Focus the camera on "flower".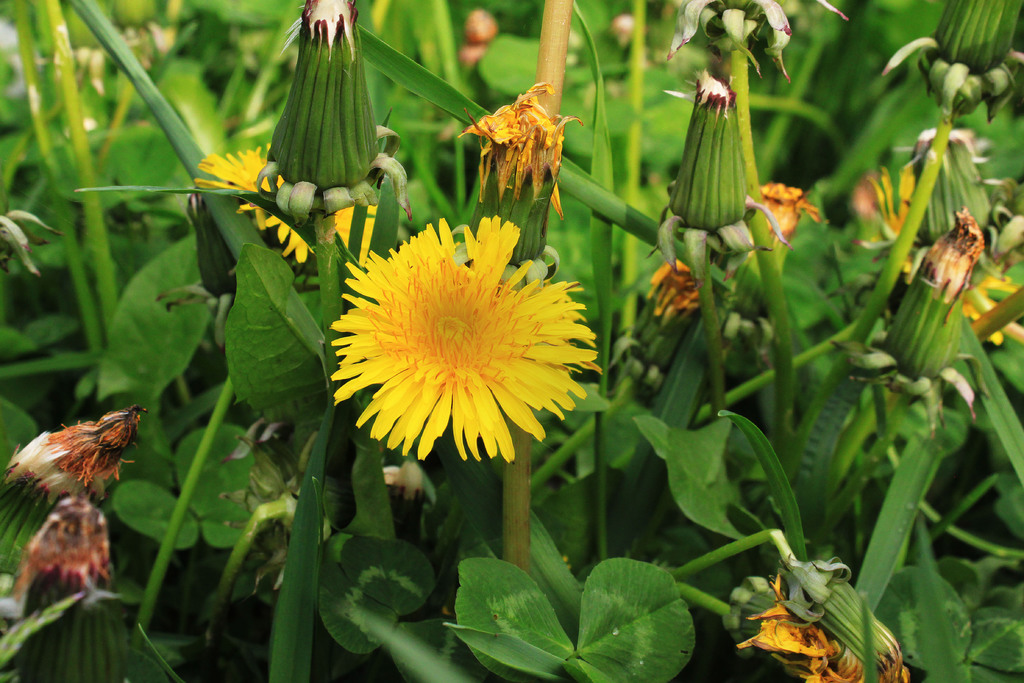
Focus region: detection(322, 213, 594, 469).
